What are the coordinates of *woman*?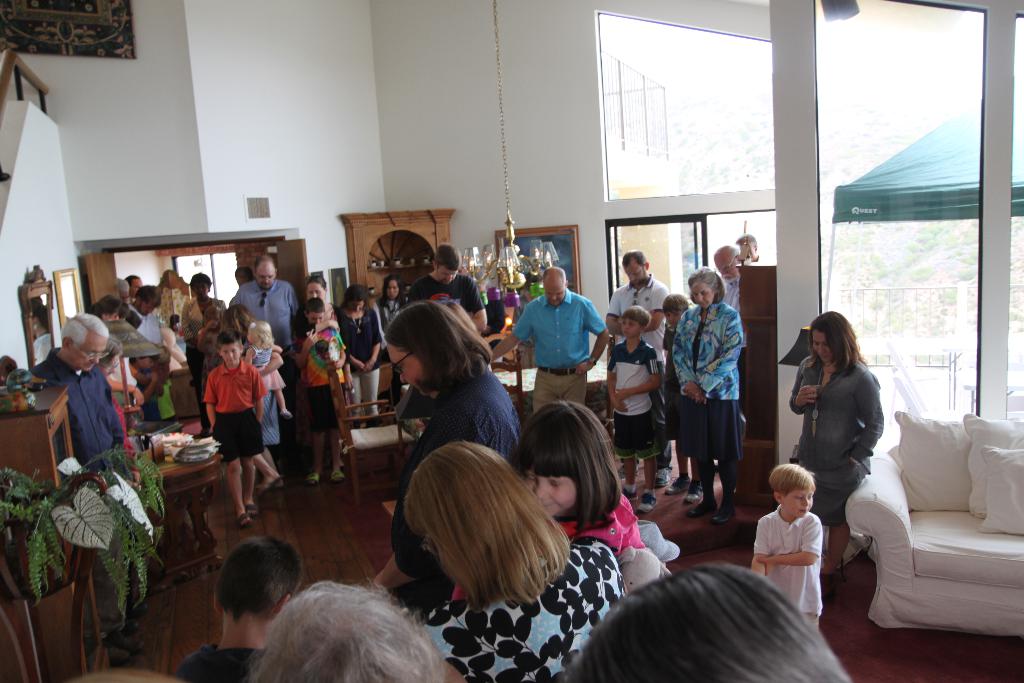
(82,290,150,434).
